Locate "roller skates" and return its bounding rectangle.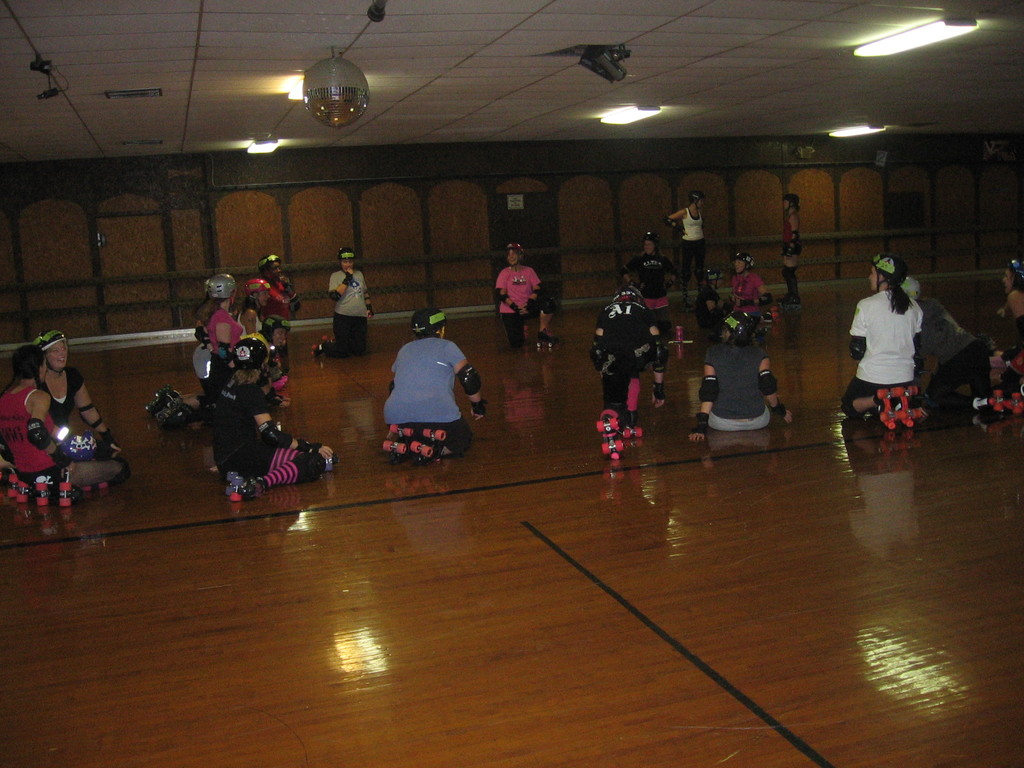
rect(522, 324, 531, 347).
